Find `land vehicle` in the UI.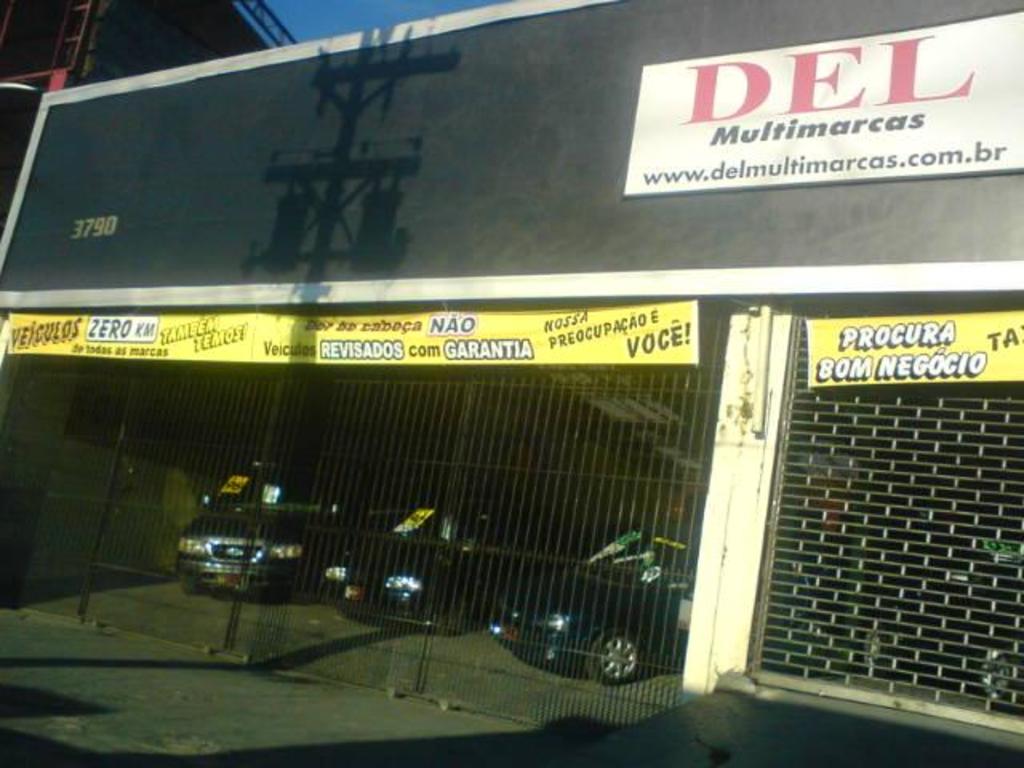
UI element at locate(179, 475, 318, 622).
